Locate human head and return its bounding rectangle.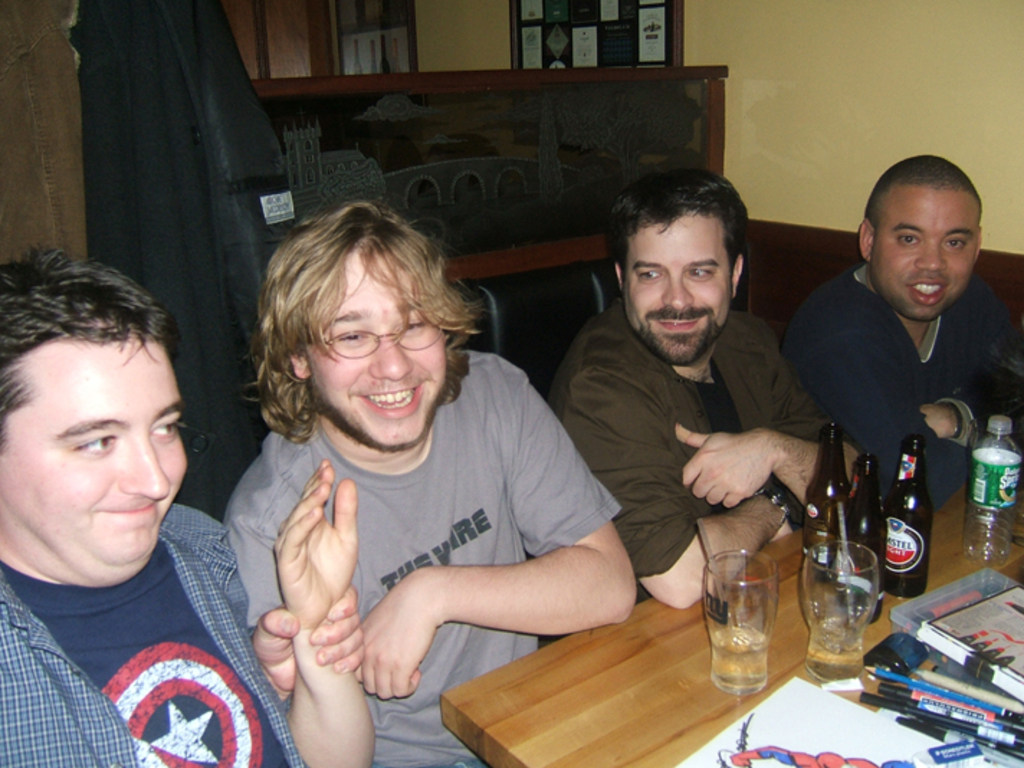
BBox(0, 250, 188, 578).
